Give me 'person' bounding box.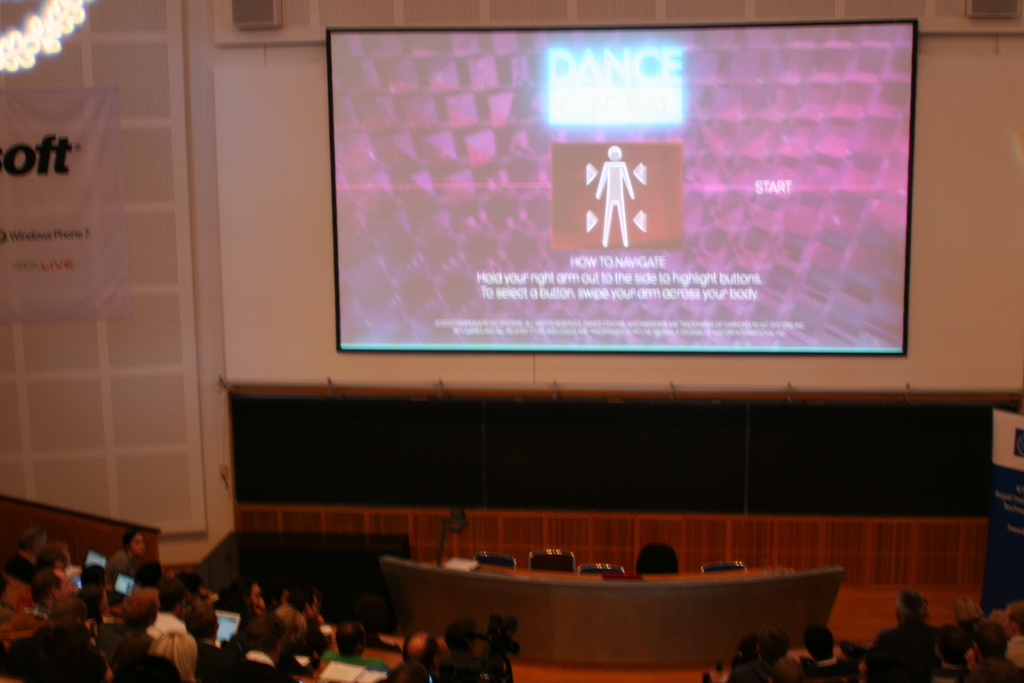
region(594, 145, 636, 252).
